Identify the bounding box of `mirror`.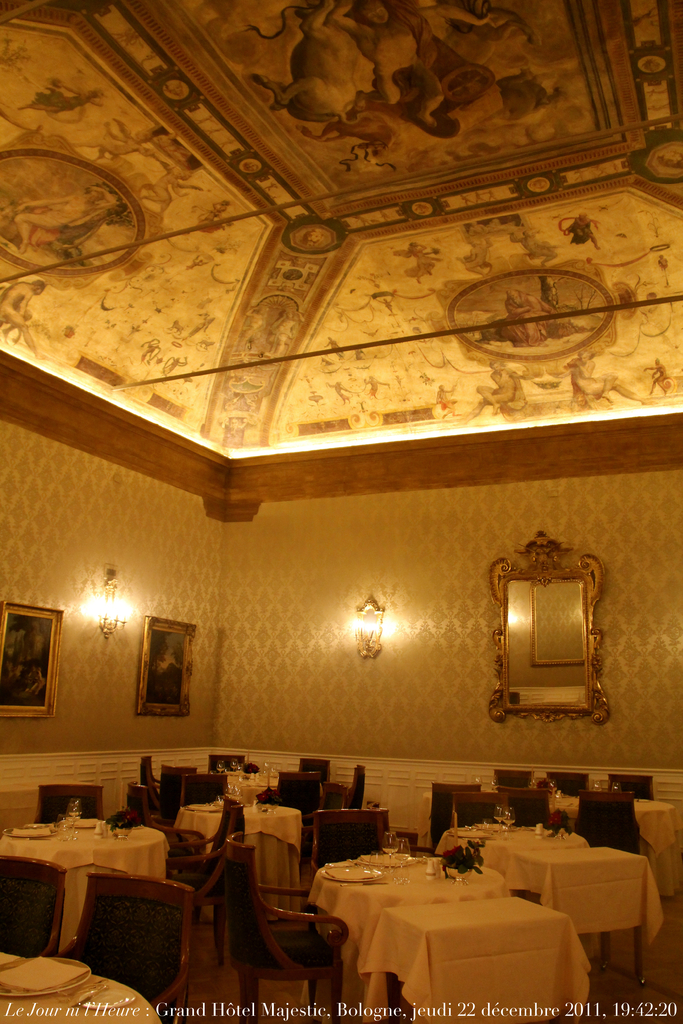
{"x1": 509, "y1": 581, "x2": 584, "y2": 705}.
